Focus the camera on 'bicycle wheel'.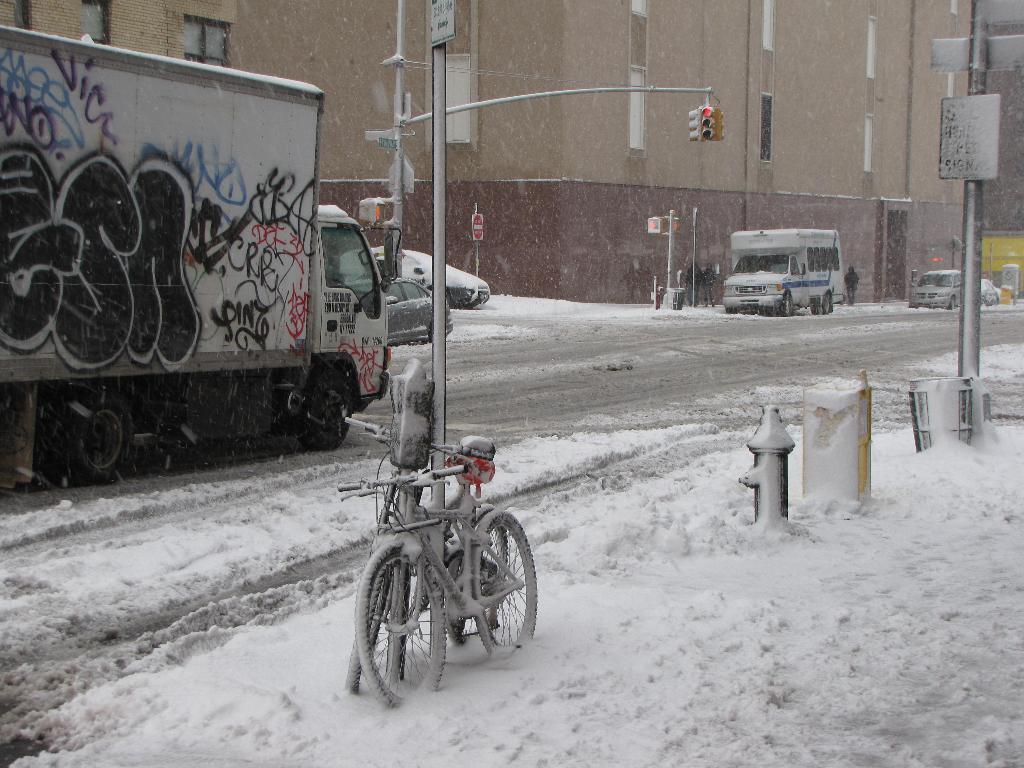
Focus region: 459, 506, 538, 660.
